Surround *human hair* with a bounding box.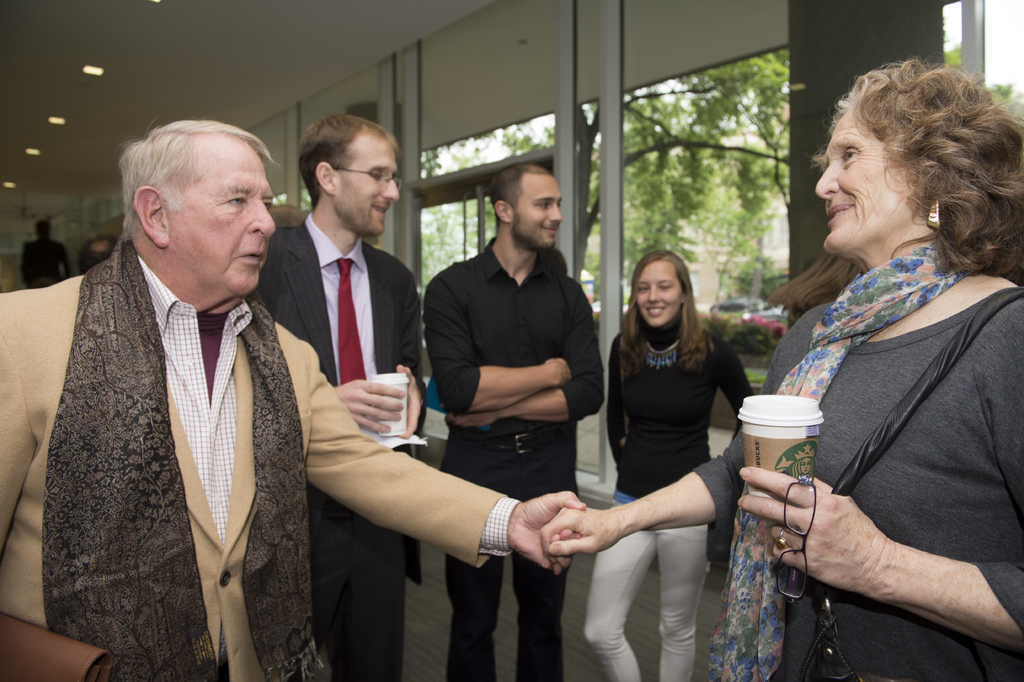
x1=116 y1=121 x2=273 y2=235.
